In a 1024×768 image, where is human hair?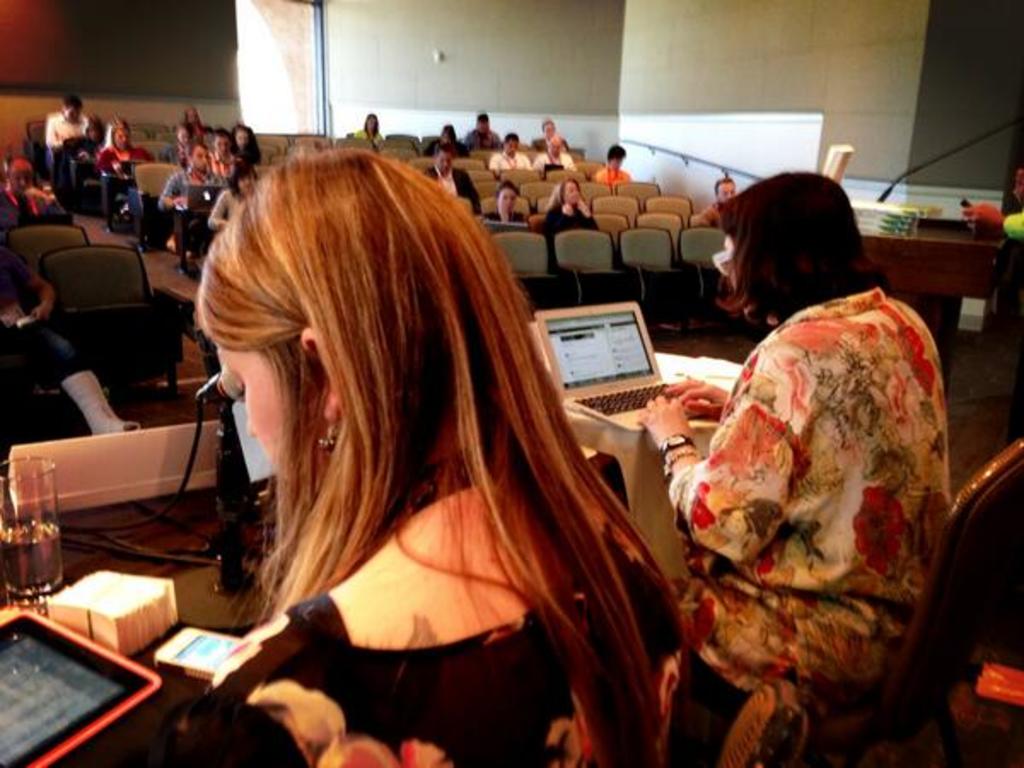
220 111 643 746.
